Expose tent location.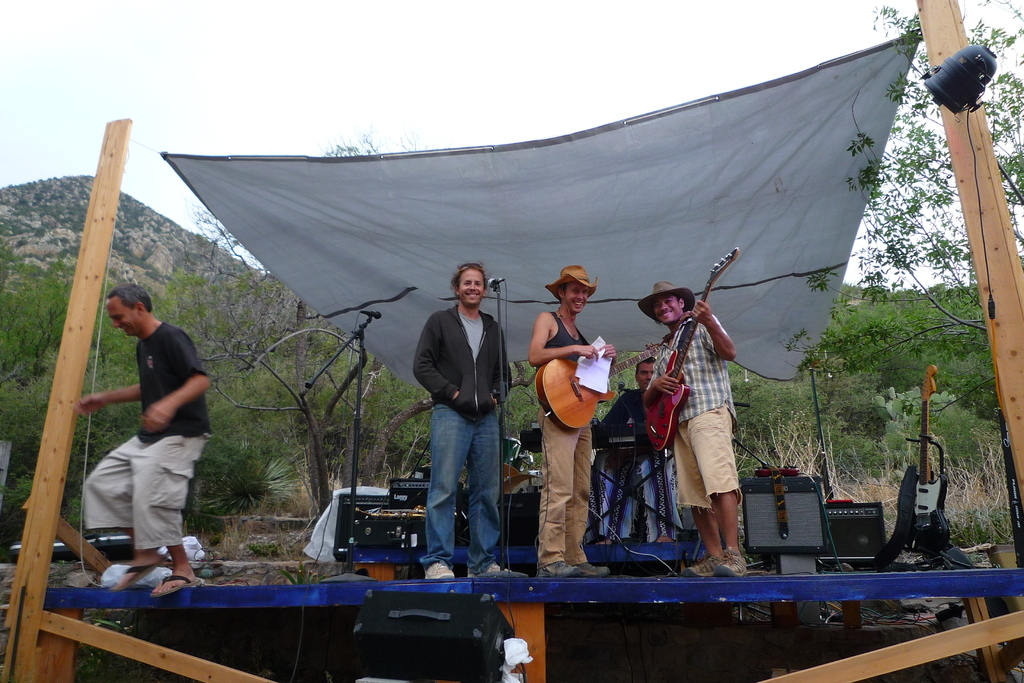
Exposed at 119 31 931 387.
